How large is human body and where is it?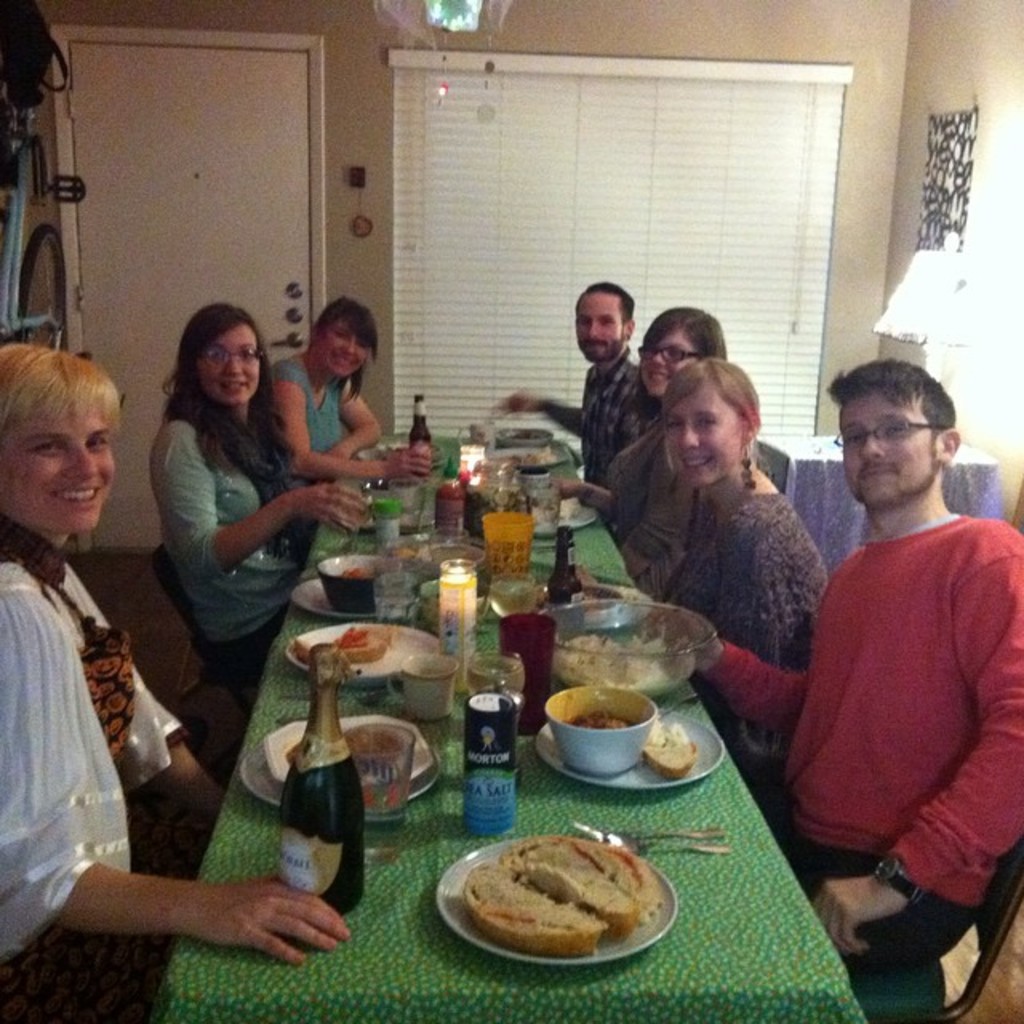
Bounding box: 190 410 365 662.
